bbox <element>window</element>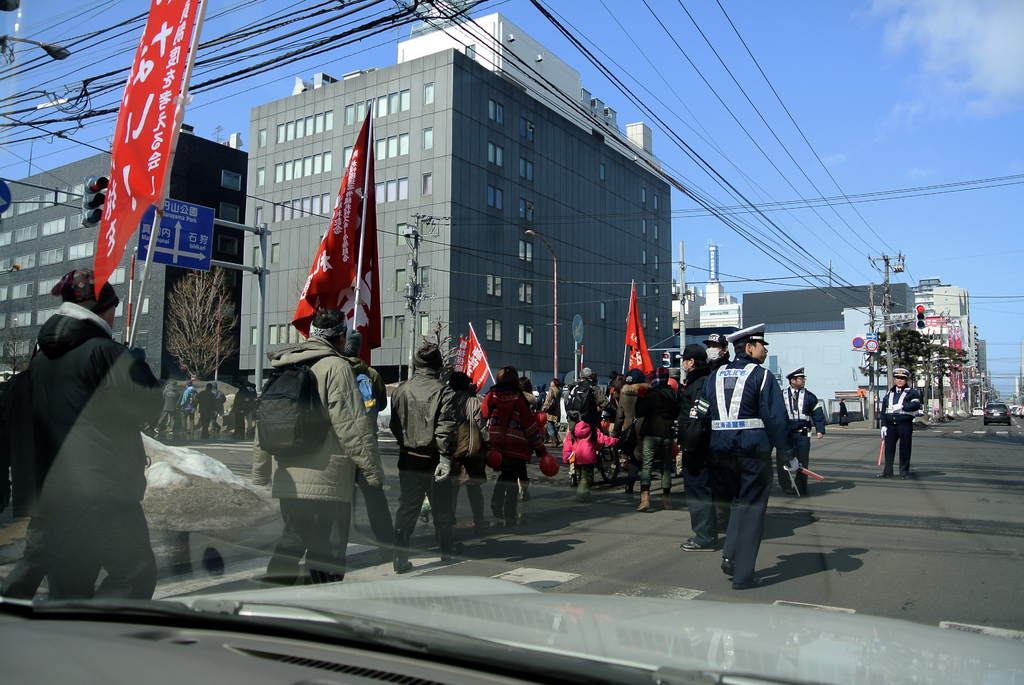
[395, 264, 405, 293]
